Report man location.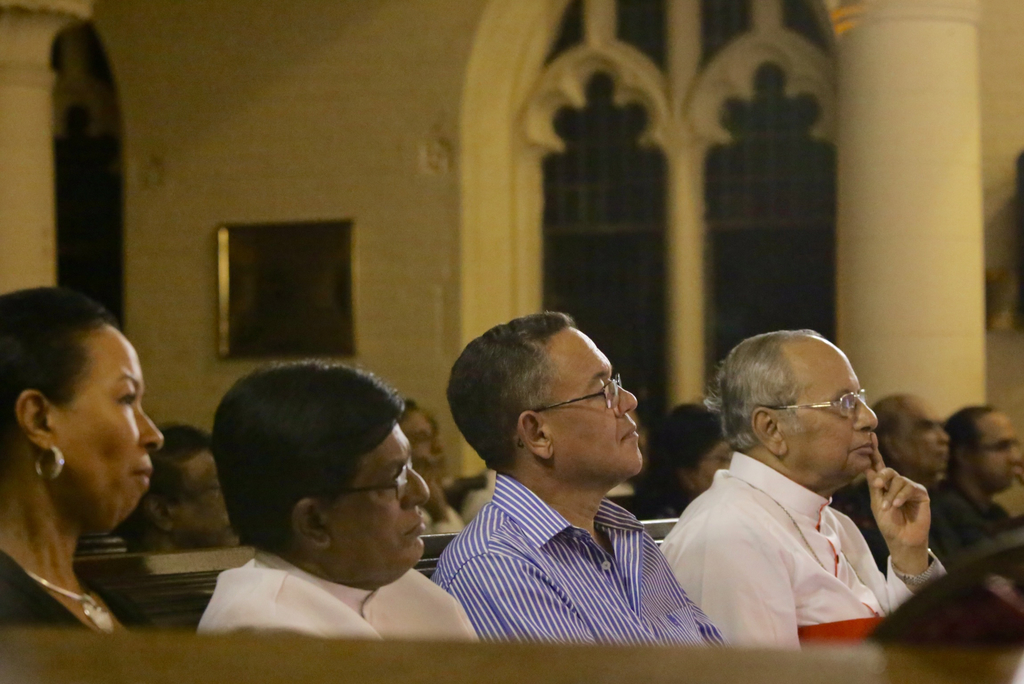
Report: BBox(190, 357, 480, 646).
